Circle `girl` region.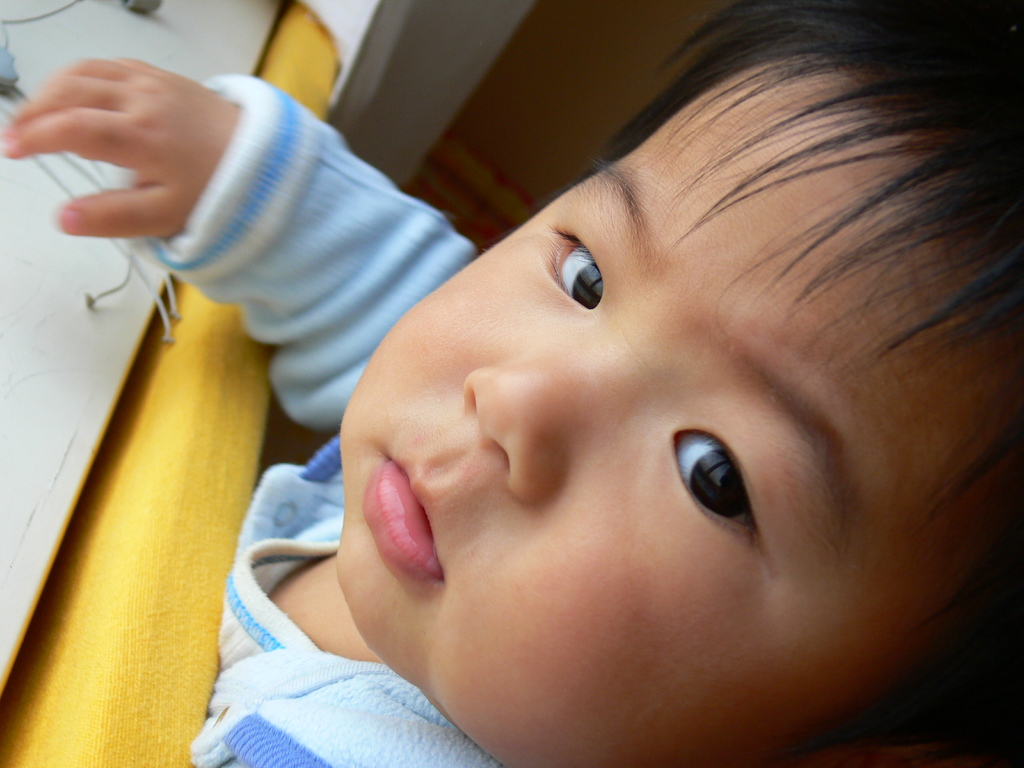
Region: [x1=0, y1=0, x2=1023, y2=767].
